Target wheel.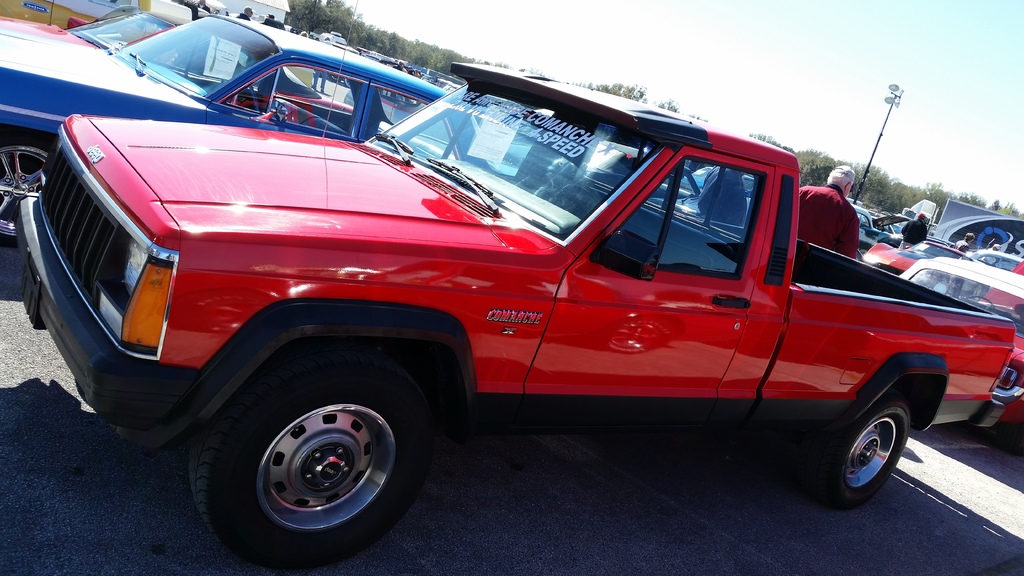
Target region: 797/397/918/504.
